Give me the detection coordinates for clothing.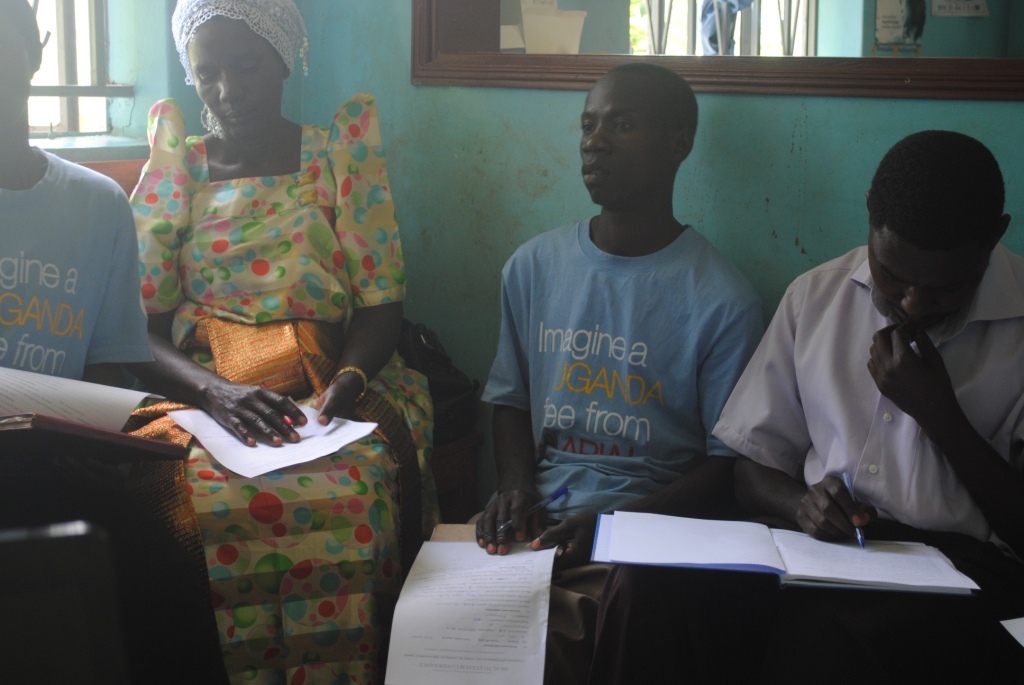
<region>0, 143, 157, 530</region>.
